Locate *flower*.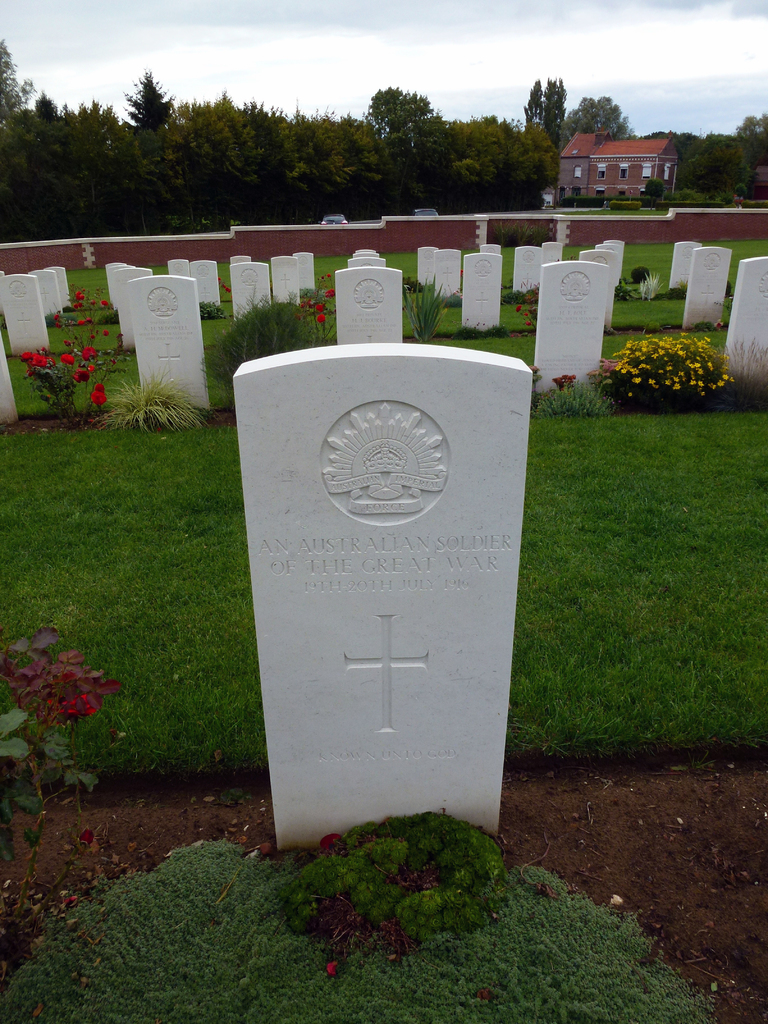
Bounding box: crop(223, 284, 225, 287).
